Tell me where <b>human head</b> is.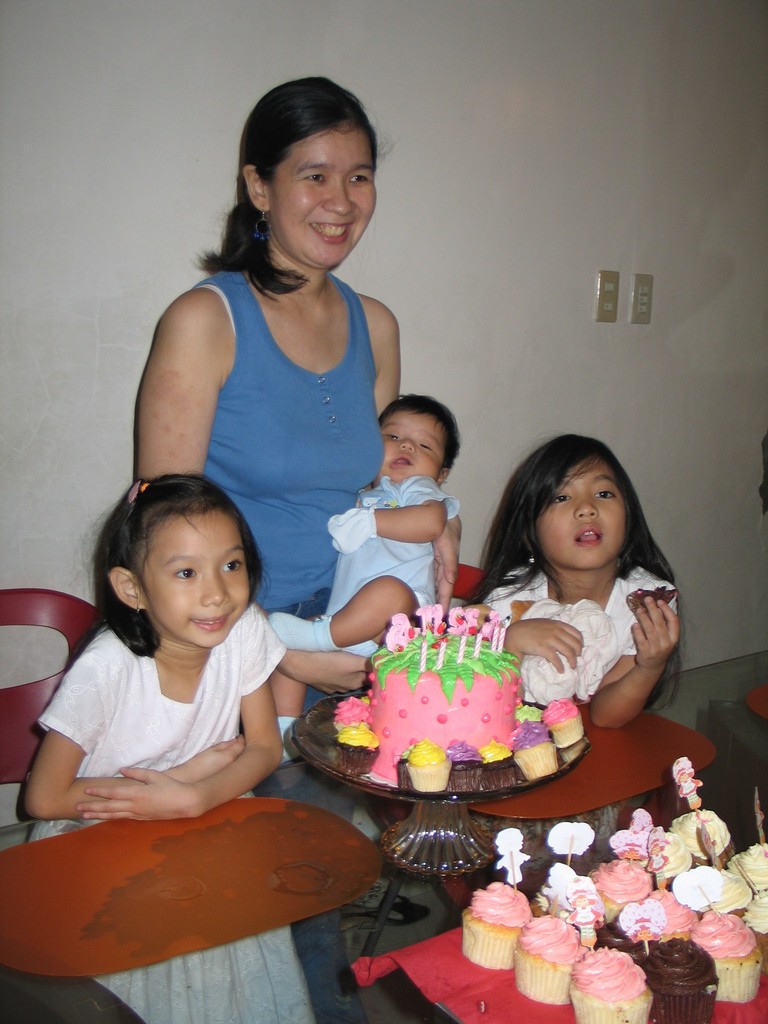
<b>human head</b> is at [left=77, top=473, right=268, bottom=652].
